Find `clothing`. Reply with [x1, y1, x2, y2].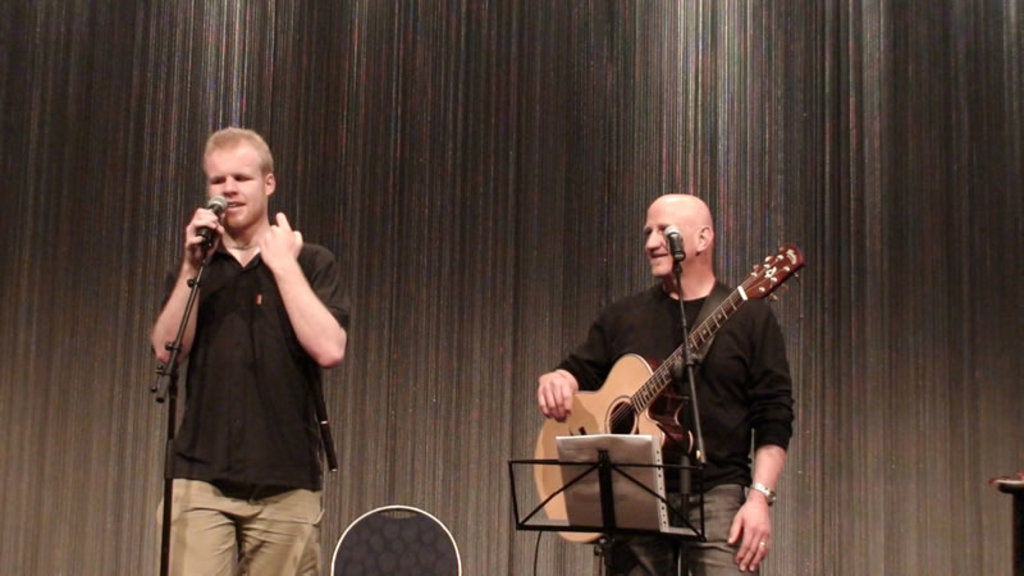
[554, 279, 800, 575].
